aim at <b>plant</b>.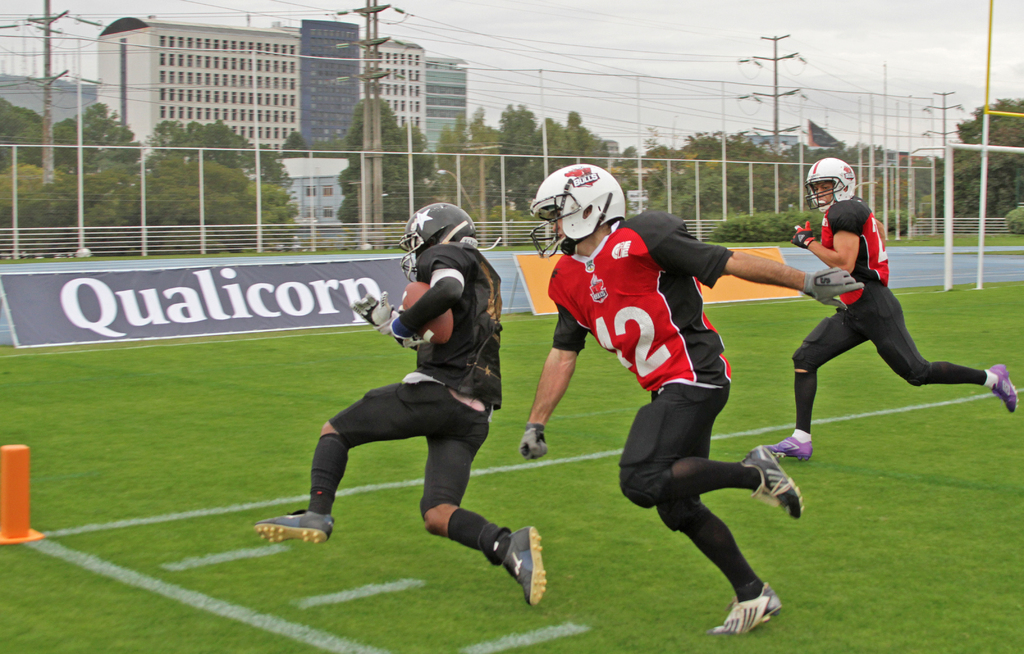
Aimed at region(1004, 198, 1023, 237).
